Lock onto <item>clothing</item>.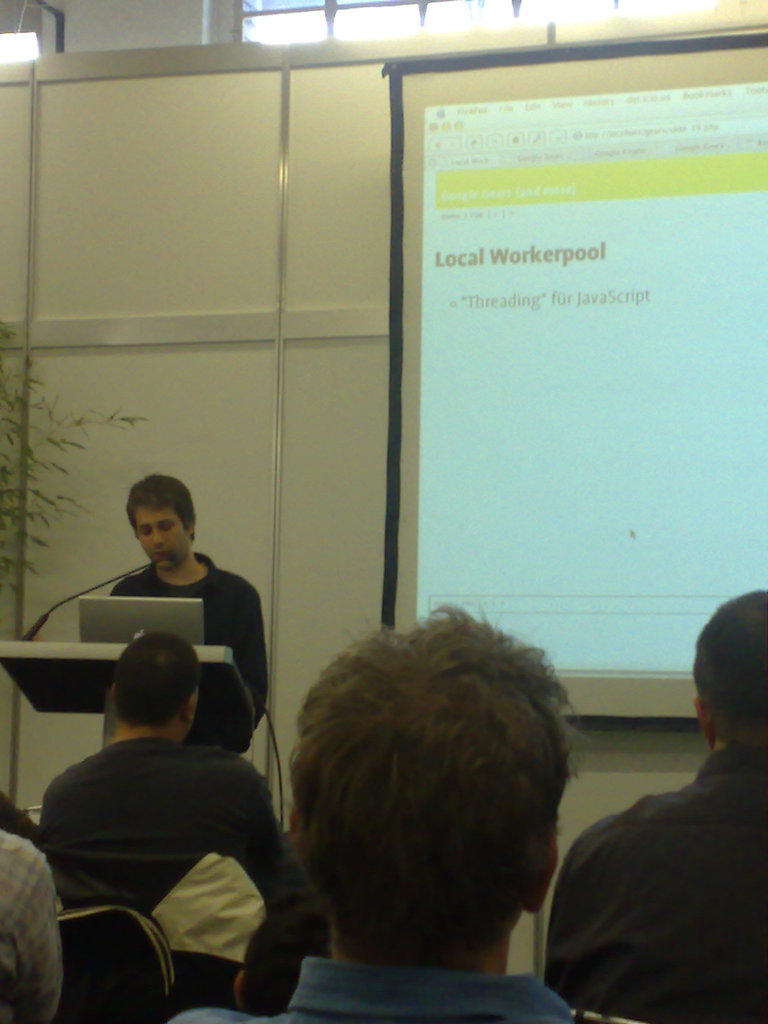
Locked: <bbox>33, 719, 301, 946</bbox>.
